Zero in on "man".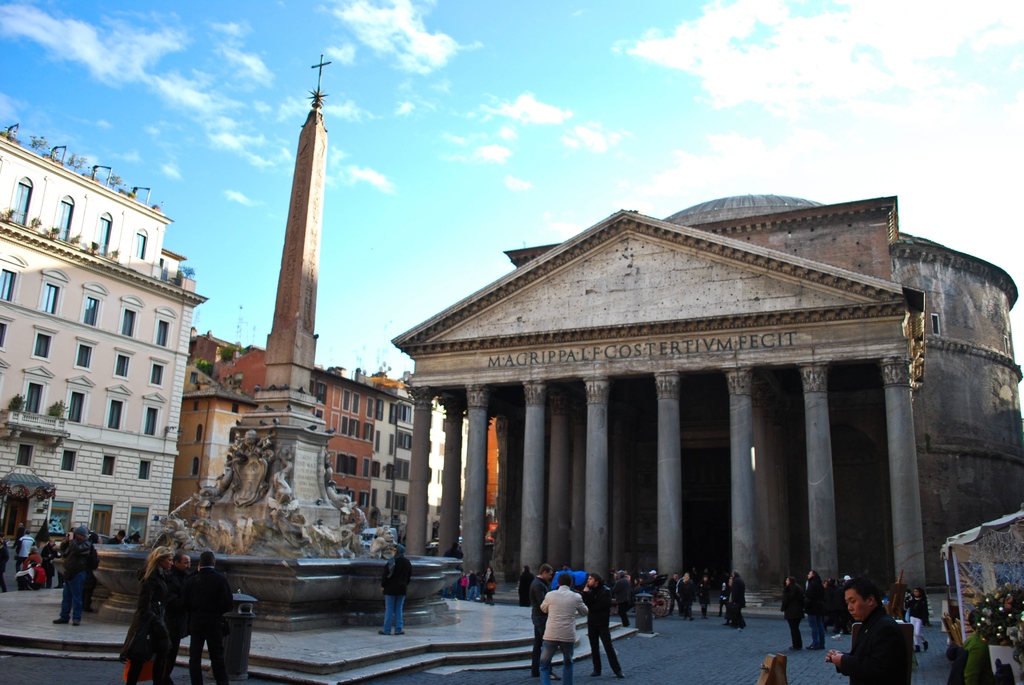
Zeroed in: <bbox>580, 578, 626, 681</bbox>.
